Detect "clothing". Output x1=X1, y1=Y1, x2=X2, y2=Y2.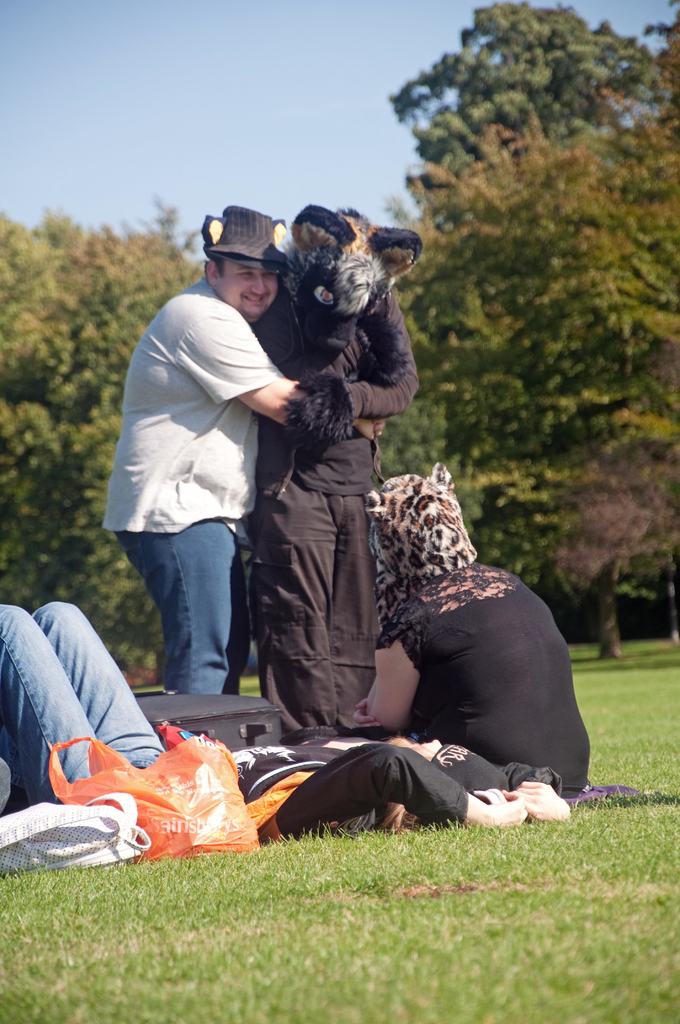
x1=272, y1=250, x2=425, y2=747.
